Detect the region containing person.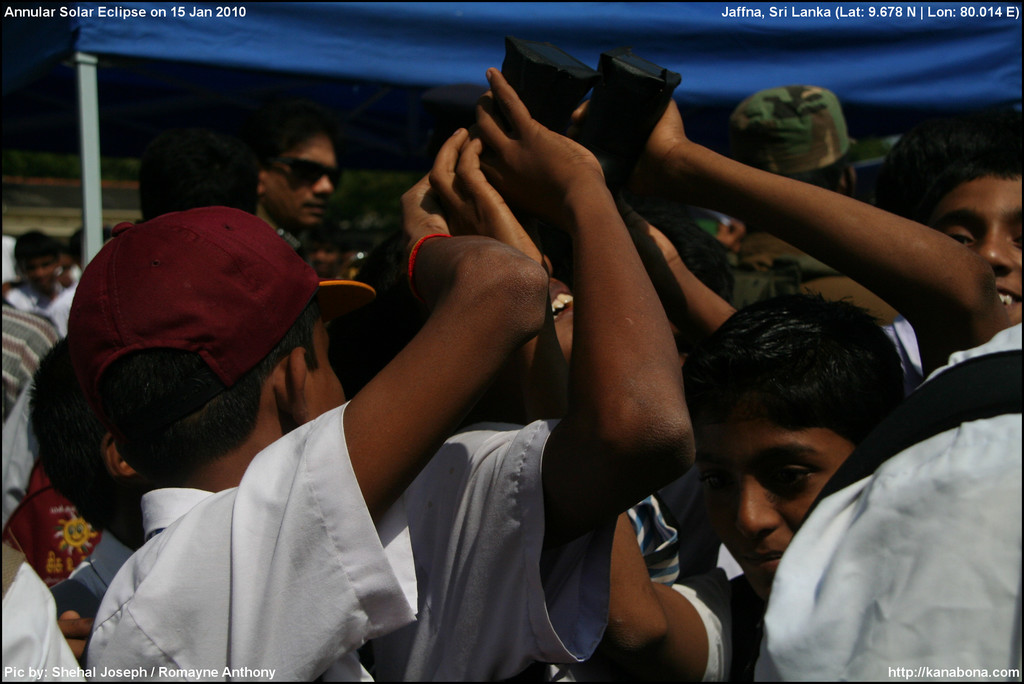
[233,110,335,270].
